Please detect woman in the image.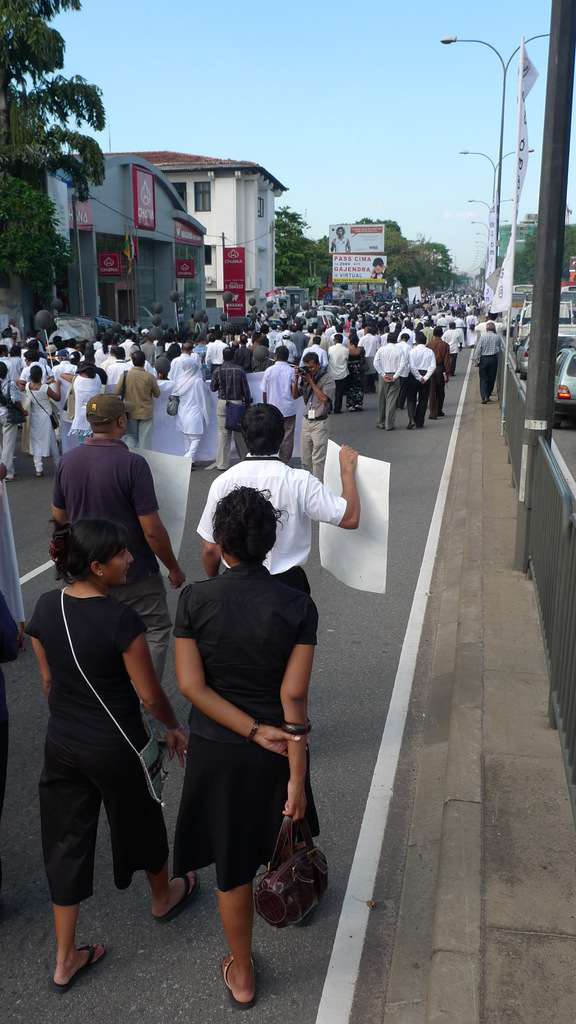
rect(136, 454, 304, 999).
